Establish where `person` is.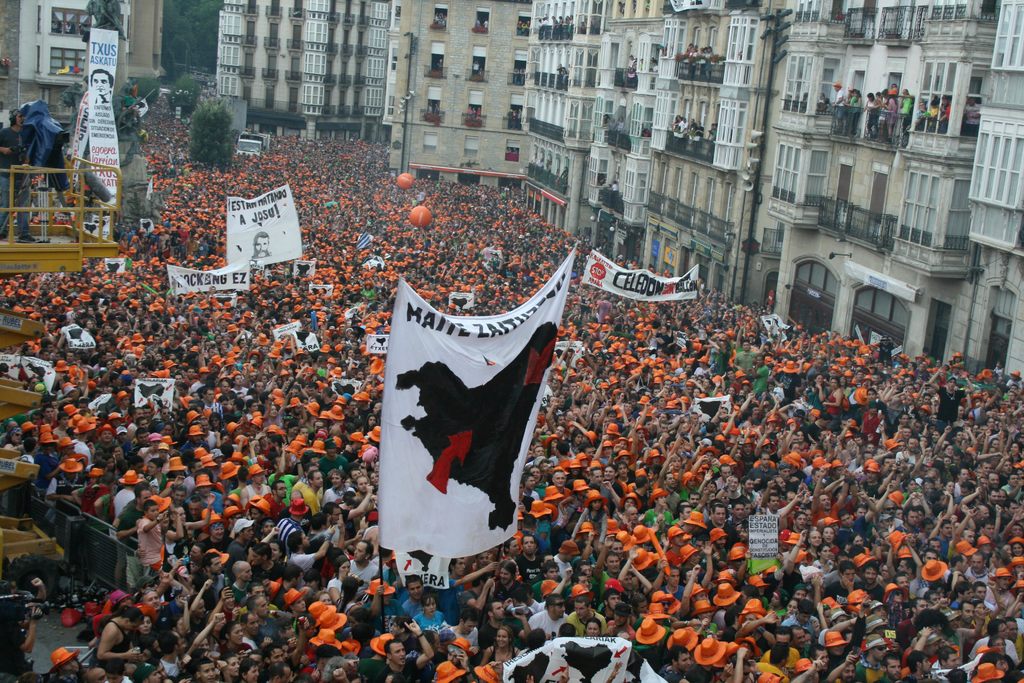
Established at select_region(425, 99, 438, 120).
